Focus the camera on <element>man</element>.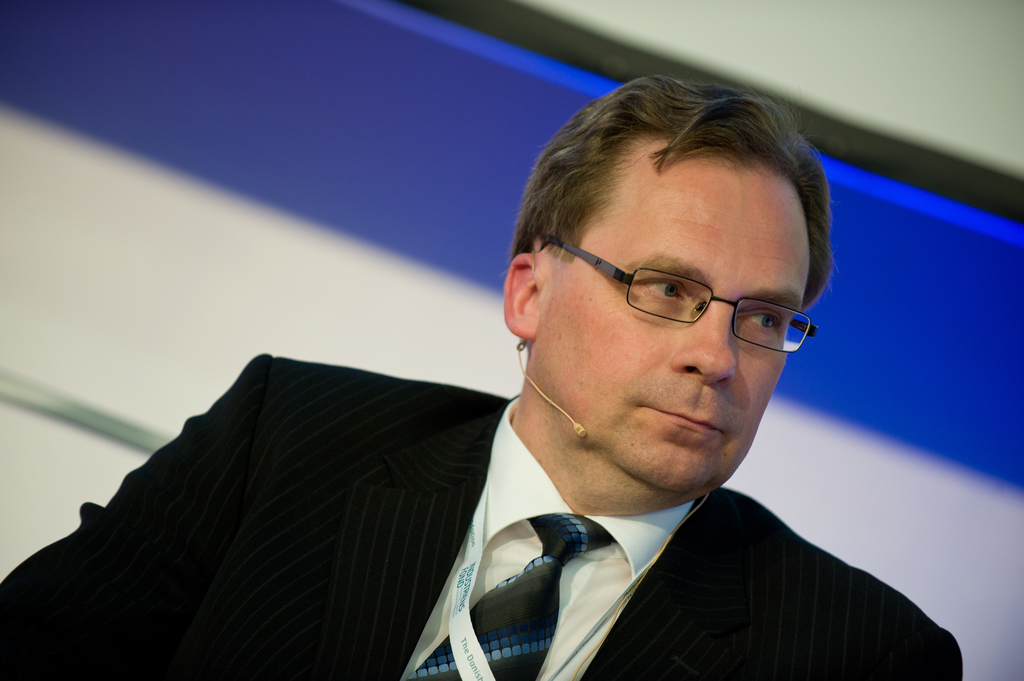
Focus region: crop(0, 71, 978, 680).
